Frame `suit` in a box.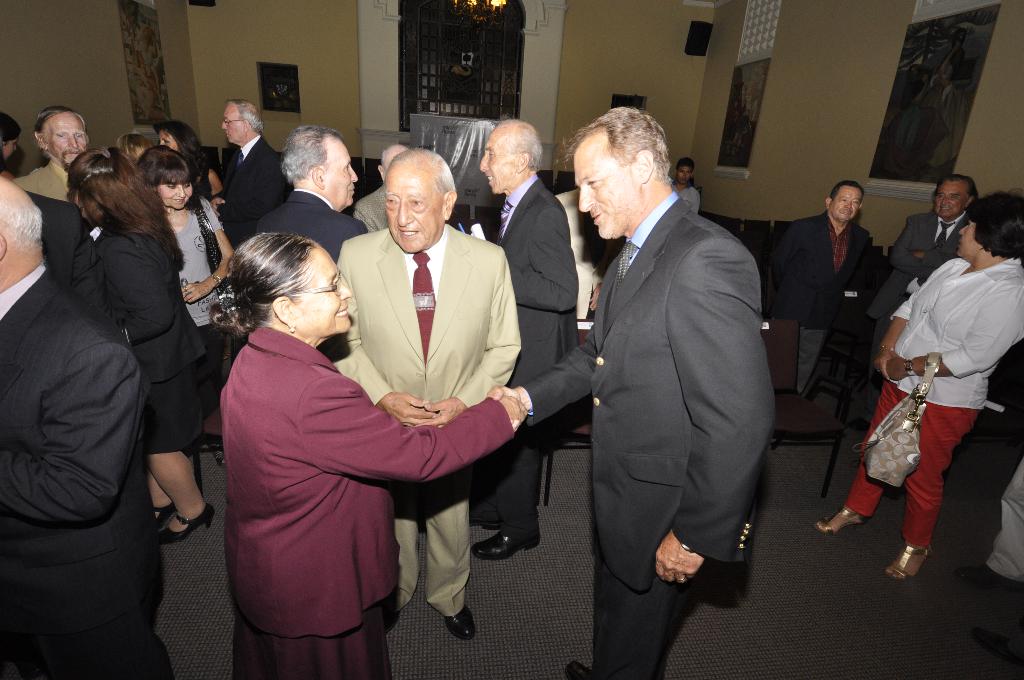
pyautogui.locateOnScreen(69, 223, 204, 387).
